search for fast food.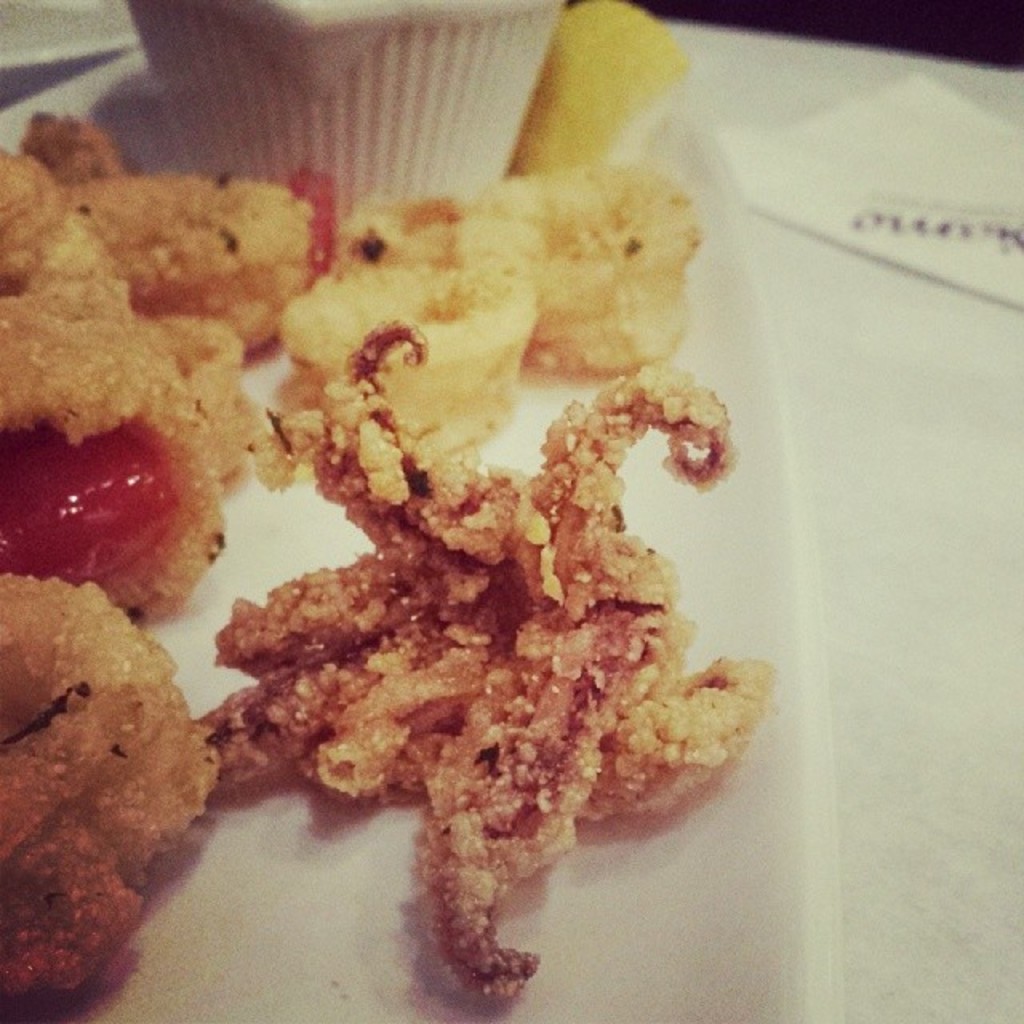
Found at box(0, 109, 699, 1000).
